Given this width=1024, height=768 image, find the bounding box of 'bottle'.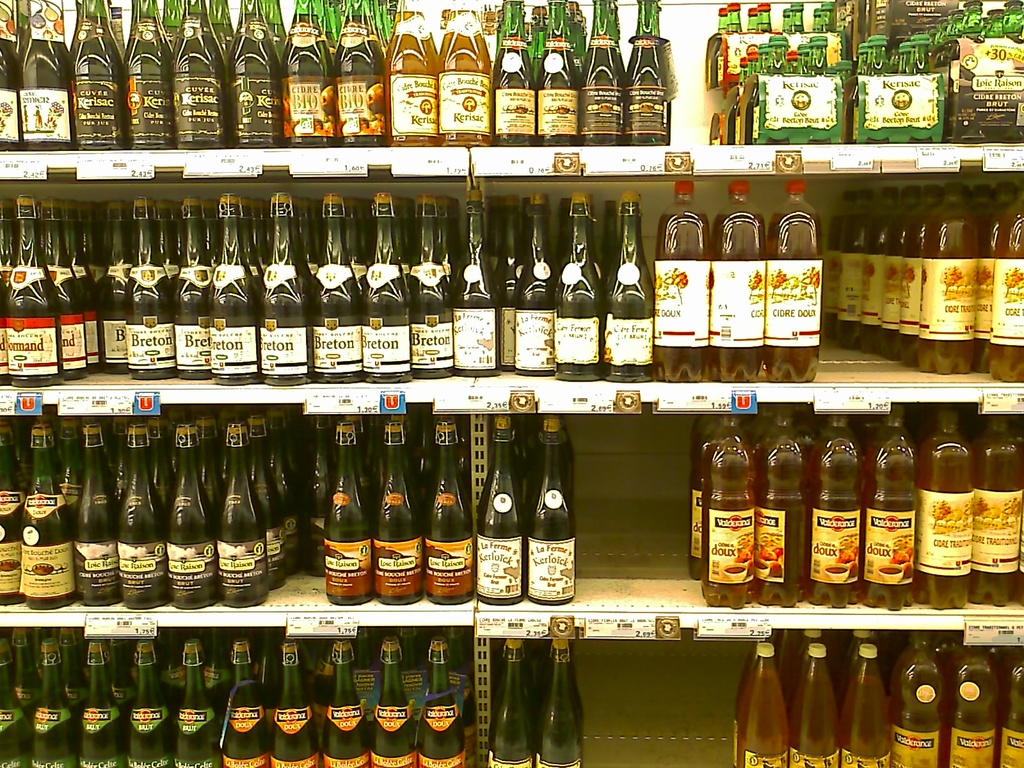
<region>710, 6, 728, 90</region>.
